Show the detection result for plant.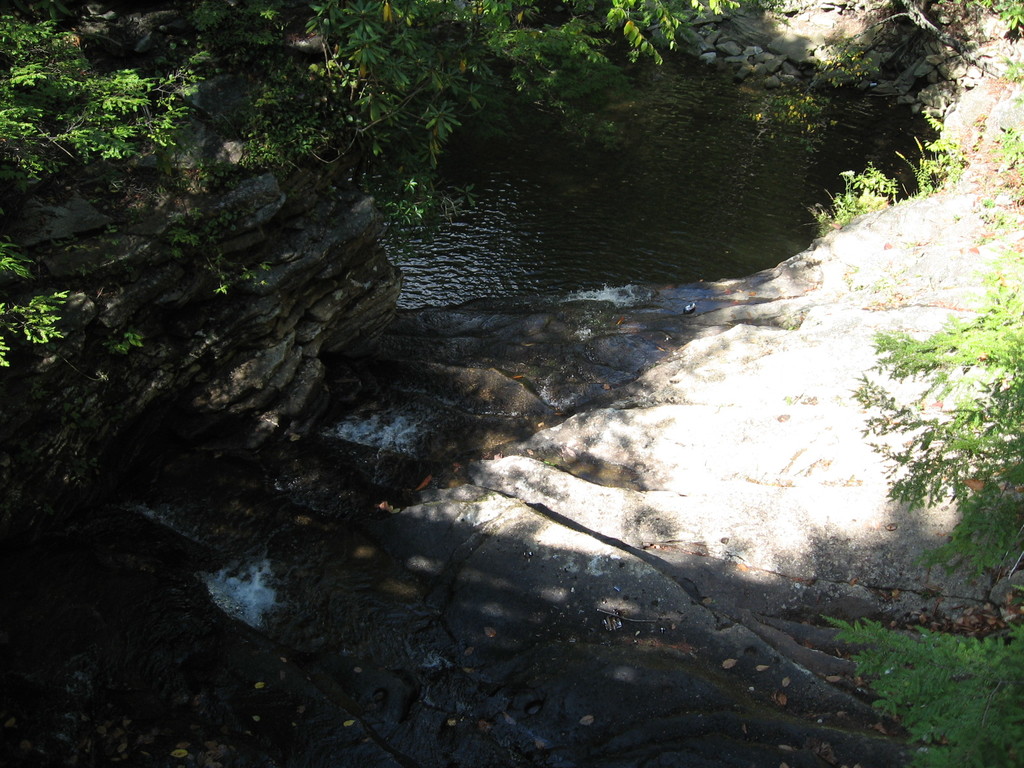
rect(745, 90, 819, 145).
